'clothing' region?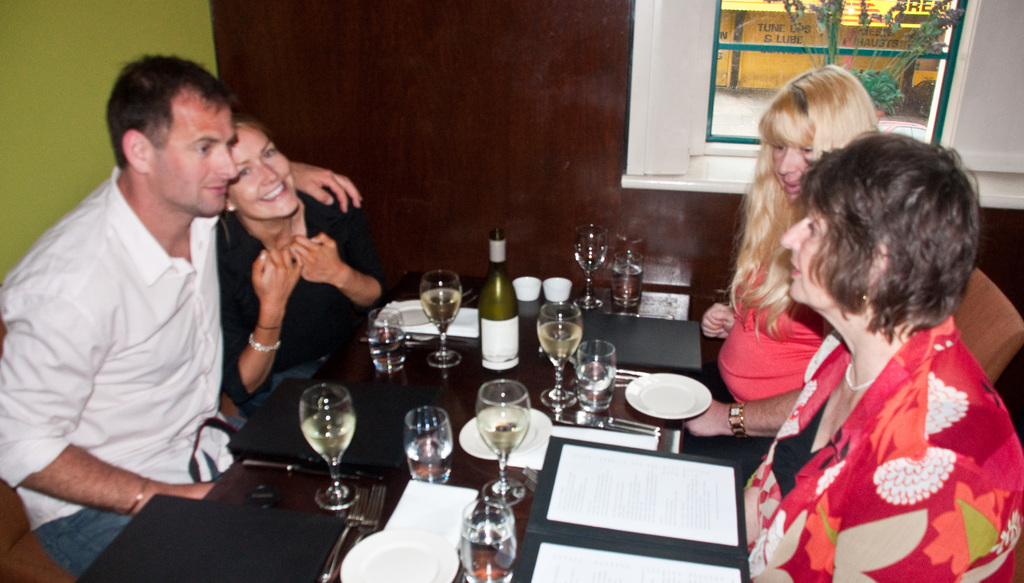
[737, 294, 1000, 568]
